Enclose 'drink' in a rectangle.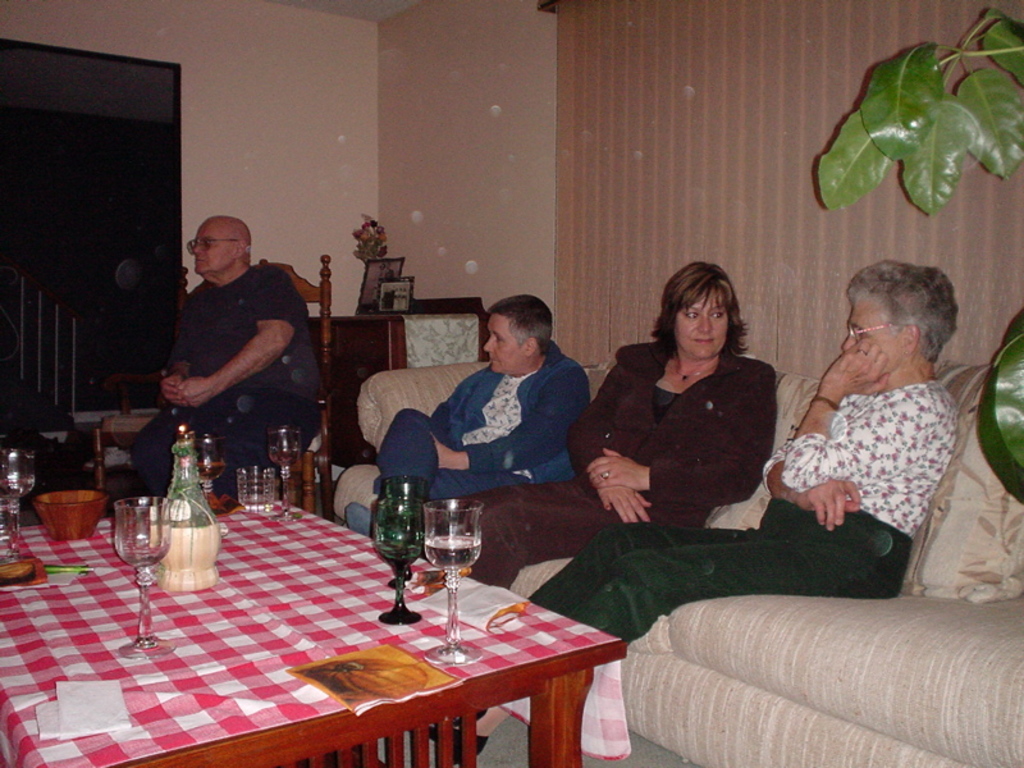
264, 445, 301, 468.
